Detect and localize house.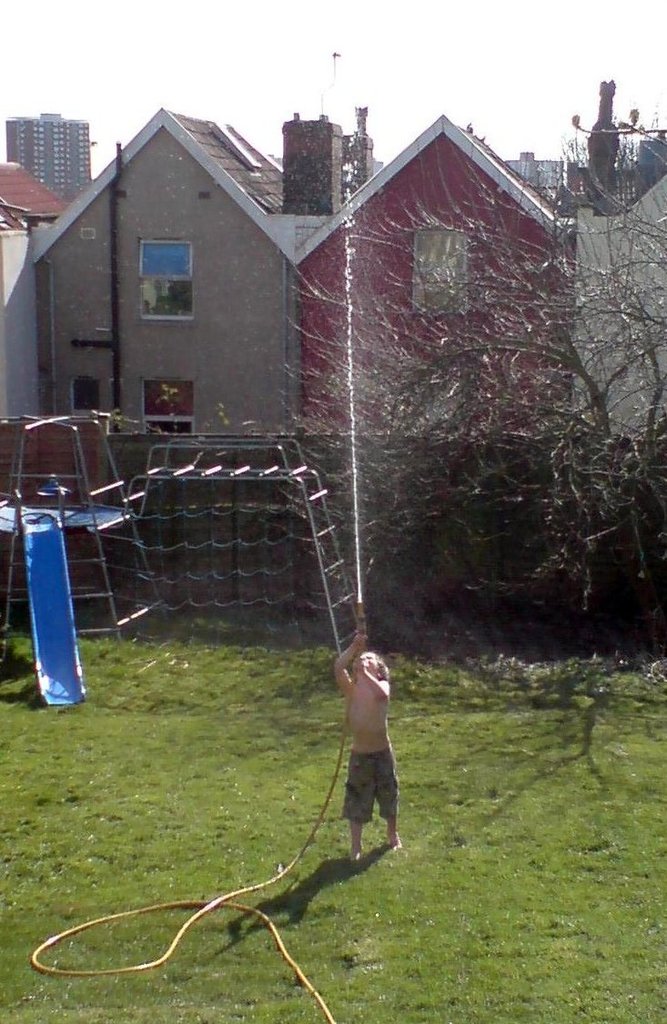
Localized at region(298, 118, 576, 436).
